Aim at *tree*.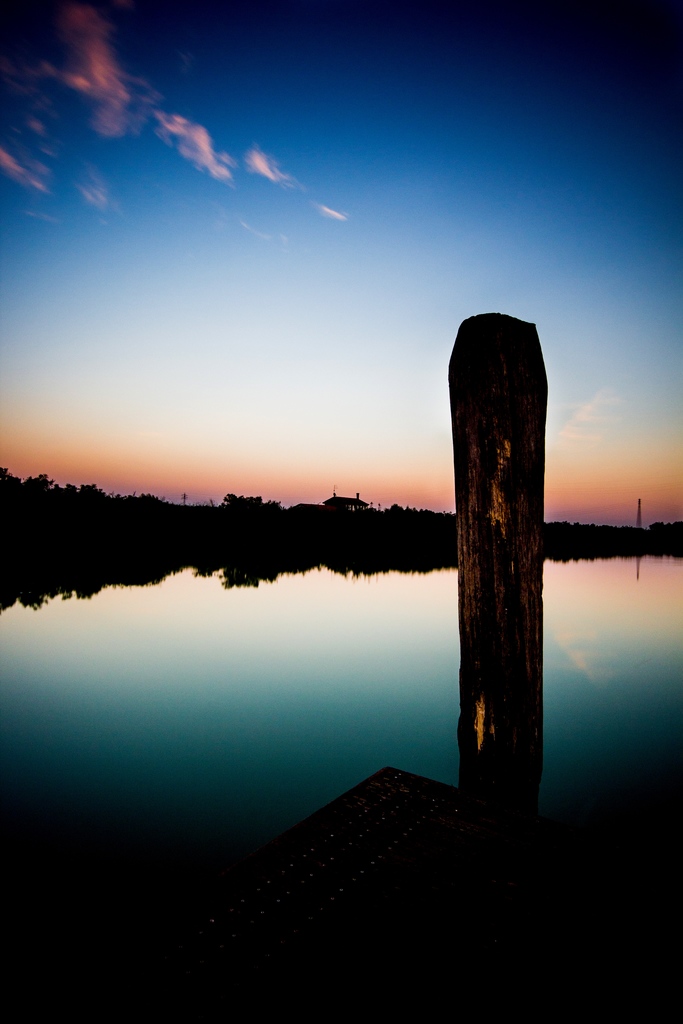
Aimed at x1=140 y1=495 x2=161 y2=498.
